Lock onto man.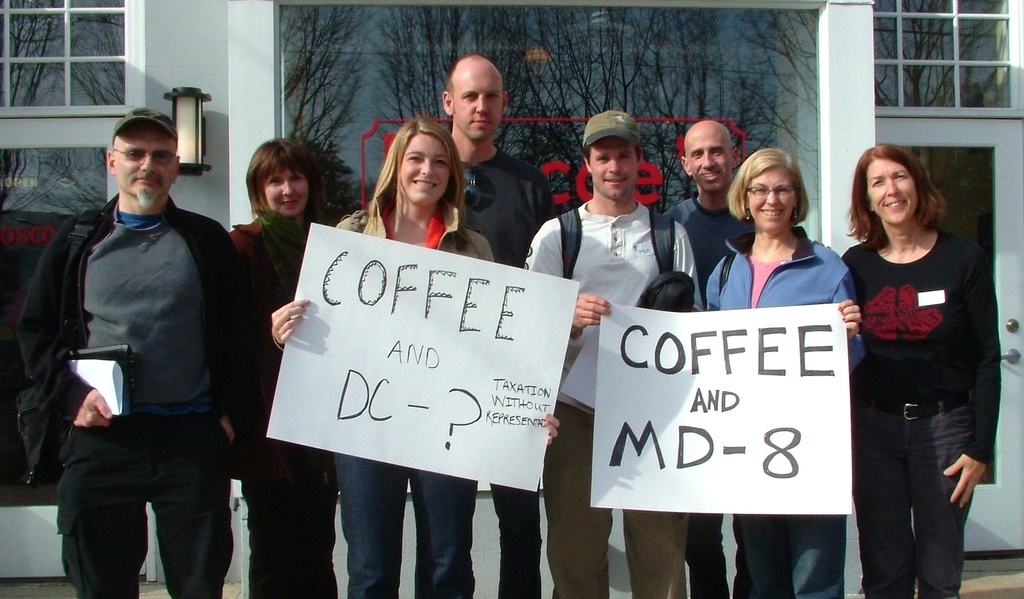
Locked: region(23, 99, 246, 596).
